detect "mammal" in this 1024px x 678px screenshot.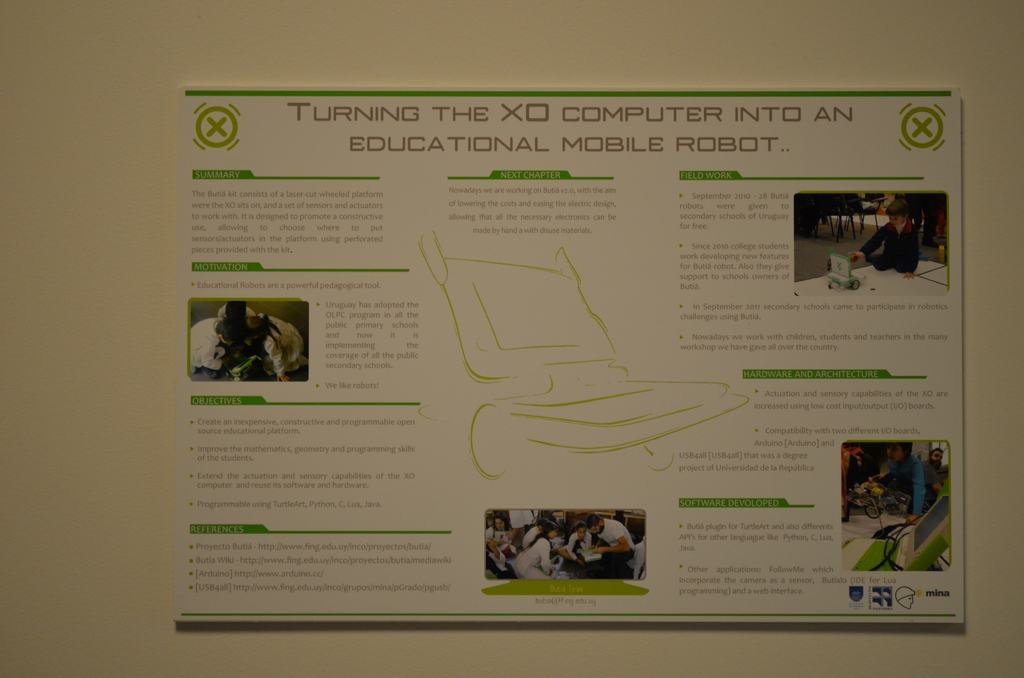
Detection: Rect(213, 298, 260, 319).
